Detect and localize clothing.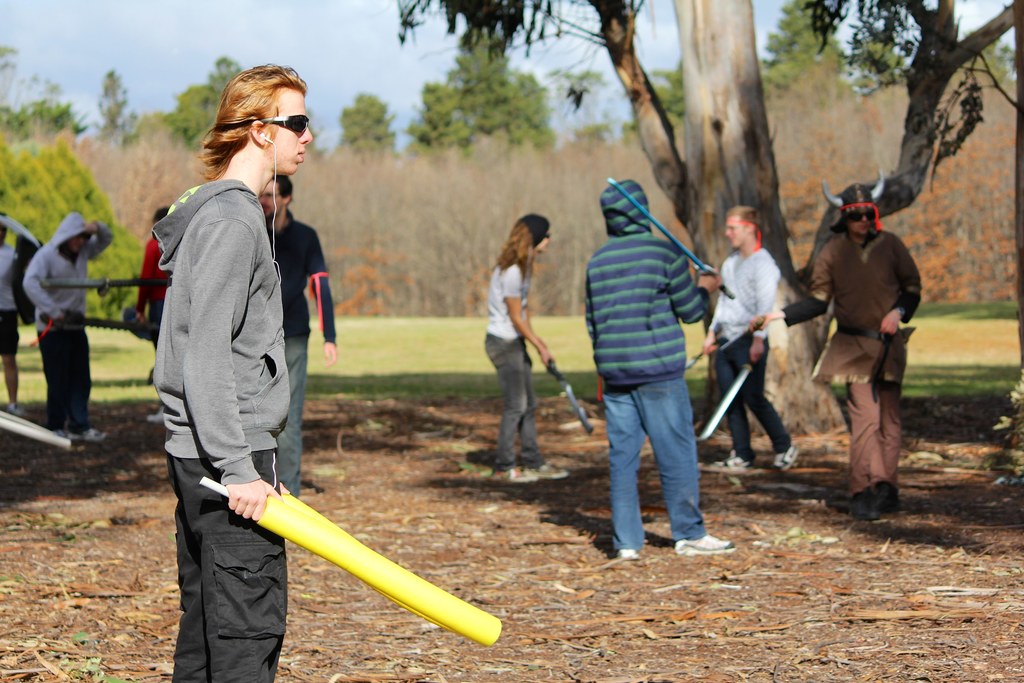
Localized at pyautogui.locateOnScreen(476, 252, 540, 456).
